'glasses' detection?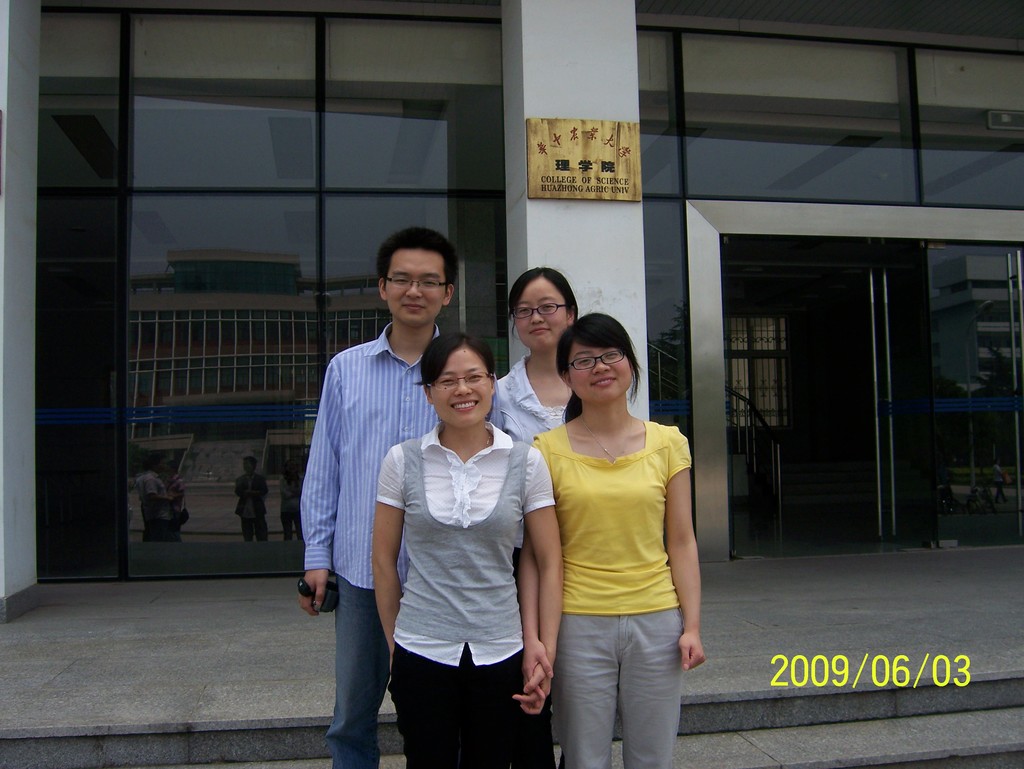
detection(426, 374, 493, 391)
